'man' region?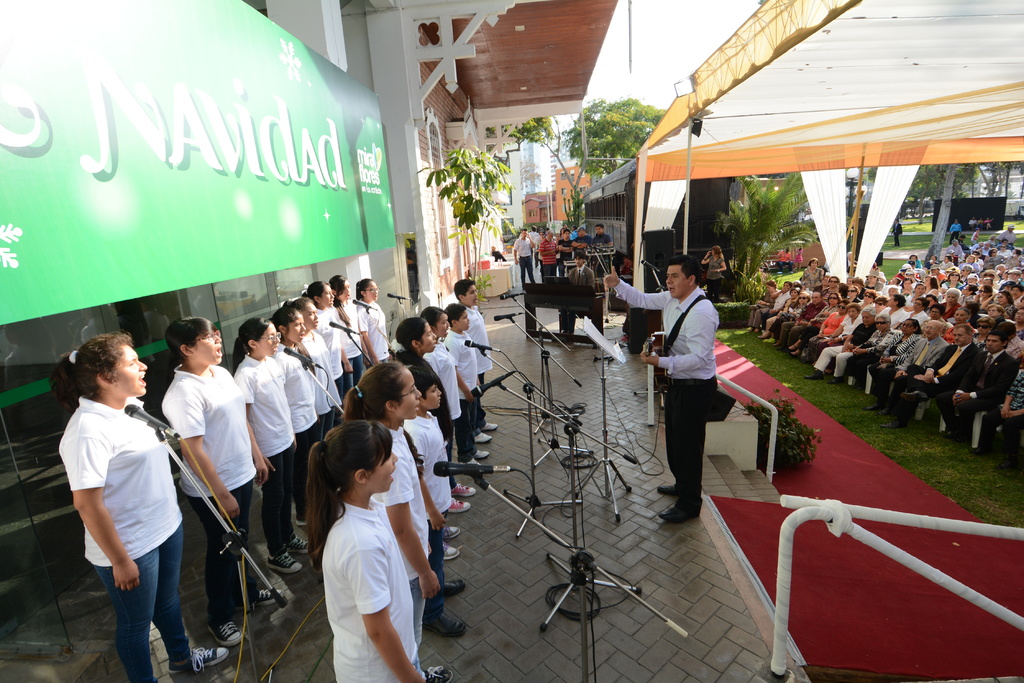
(left=594, top=224, right=616, bottom=275)
